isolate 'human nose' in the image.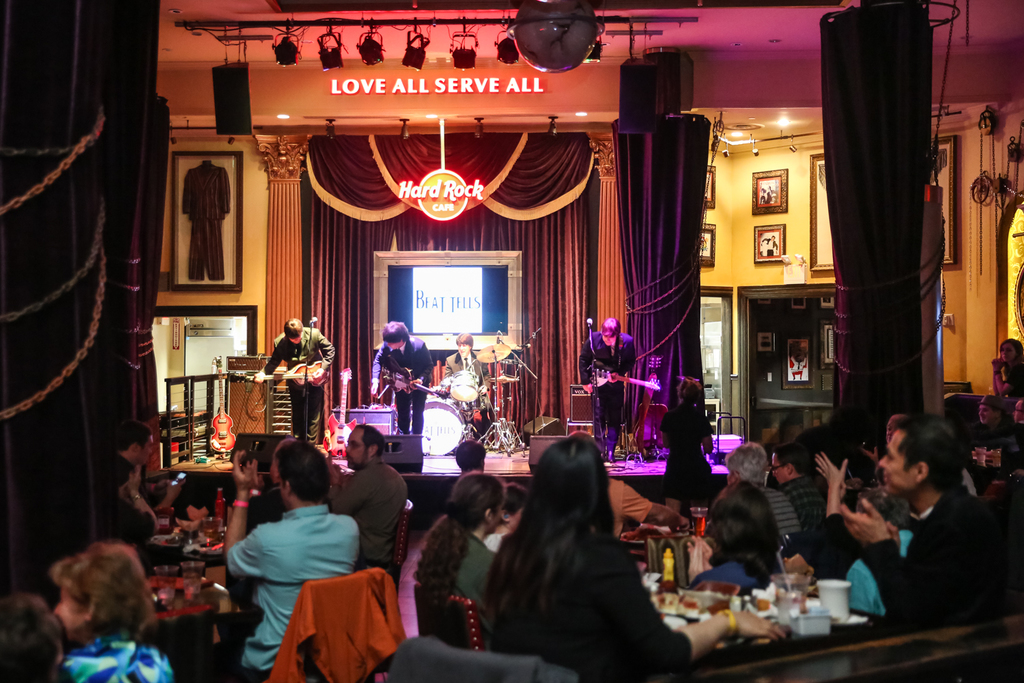
Isolated region: x1=606, y1=335, x2=612, y2=341.
